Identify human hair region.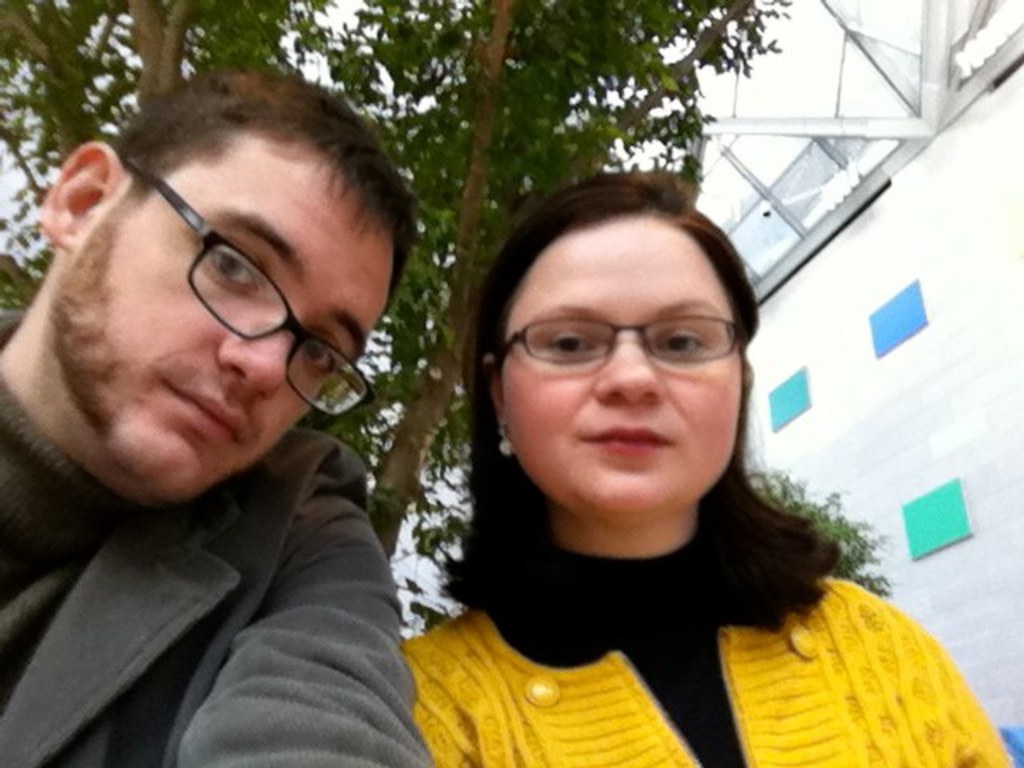
Region: x1=454 y1=195 x2=827 y2=590.
